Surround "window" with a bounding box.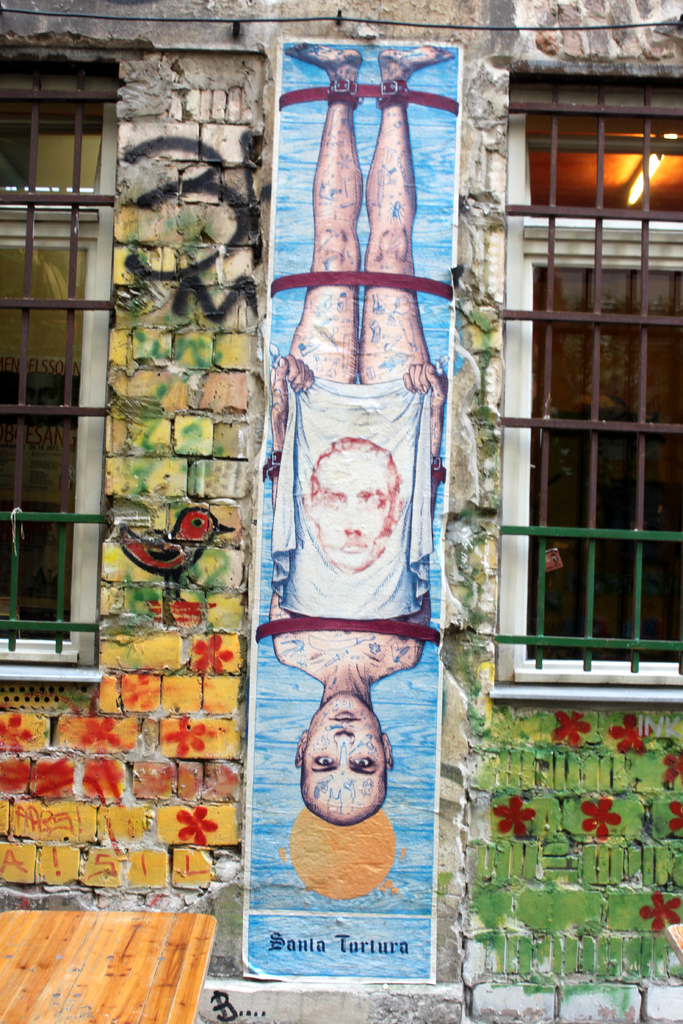
[492, 70, 682, 705].
